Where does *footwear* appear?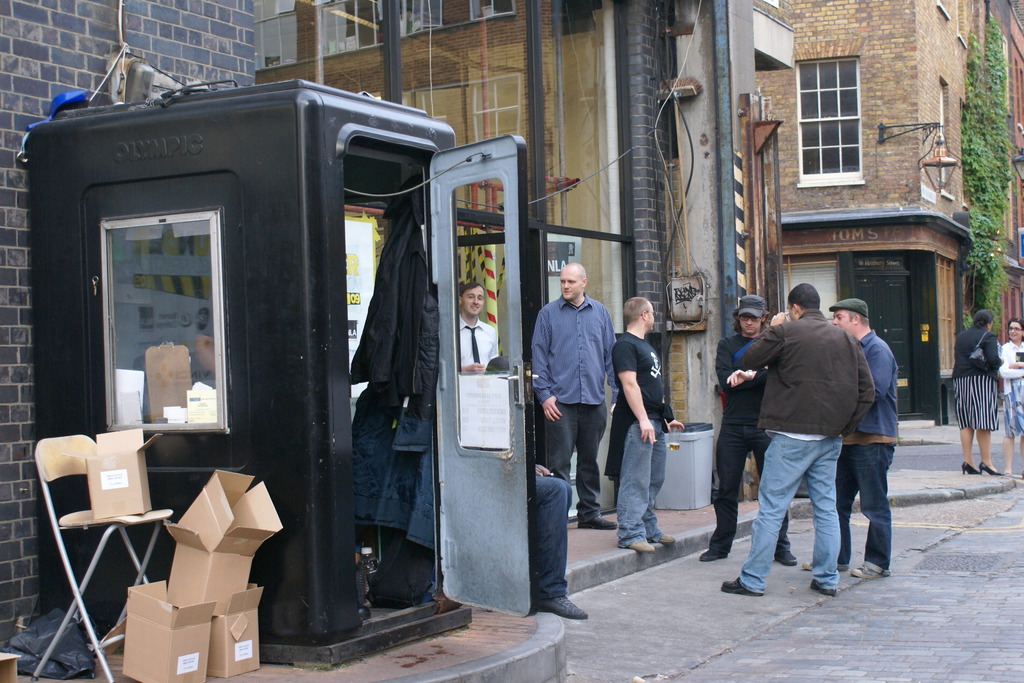
Appears at bbox=[698, 547, 729, 559].
